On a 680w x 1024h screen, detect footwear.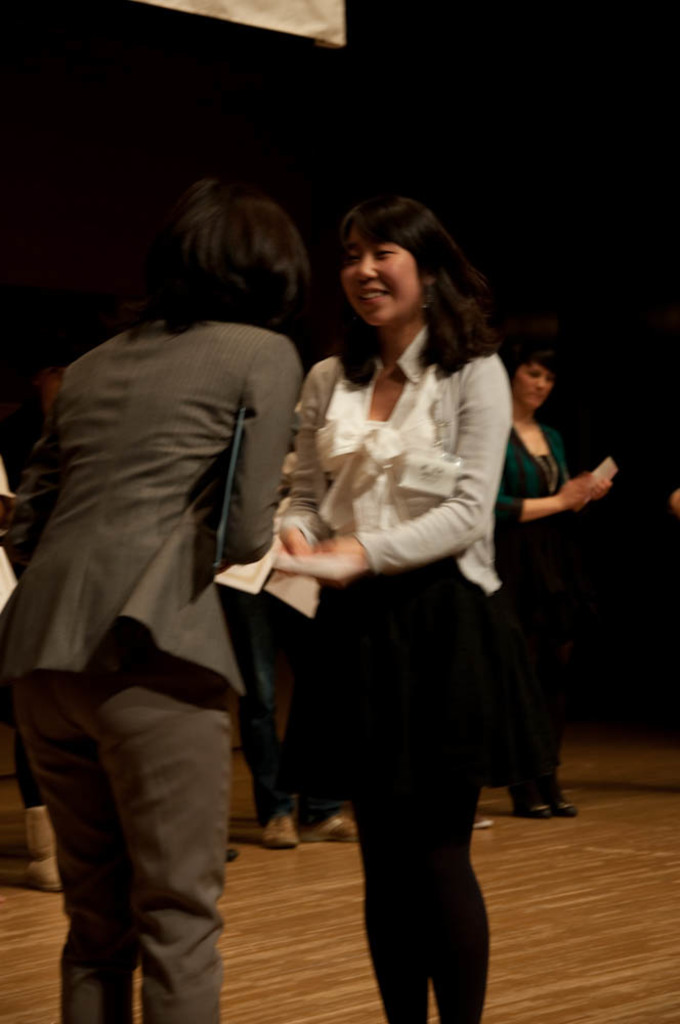
513 798 556 819.
